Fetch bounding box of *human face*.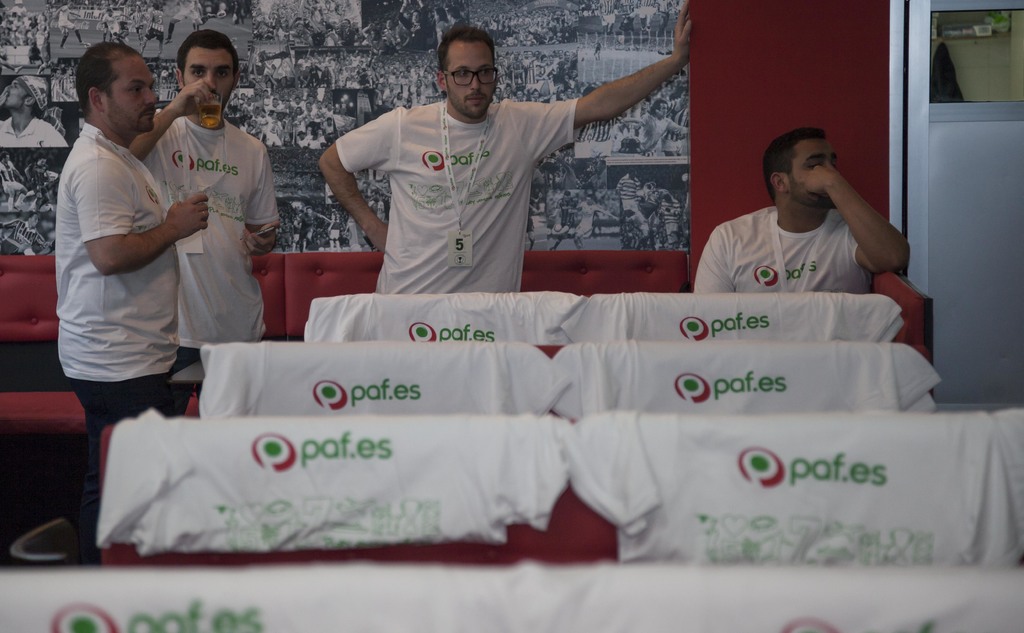
Bbox: box(446, 40, 495, 117).
